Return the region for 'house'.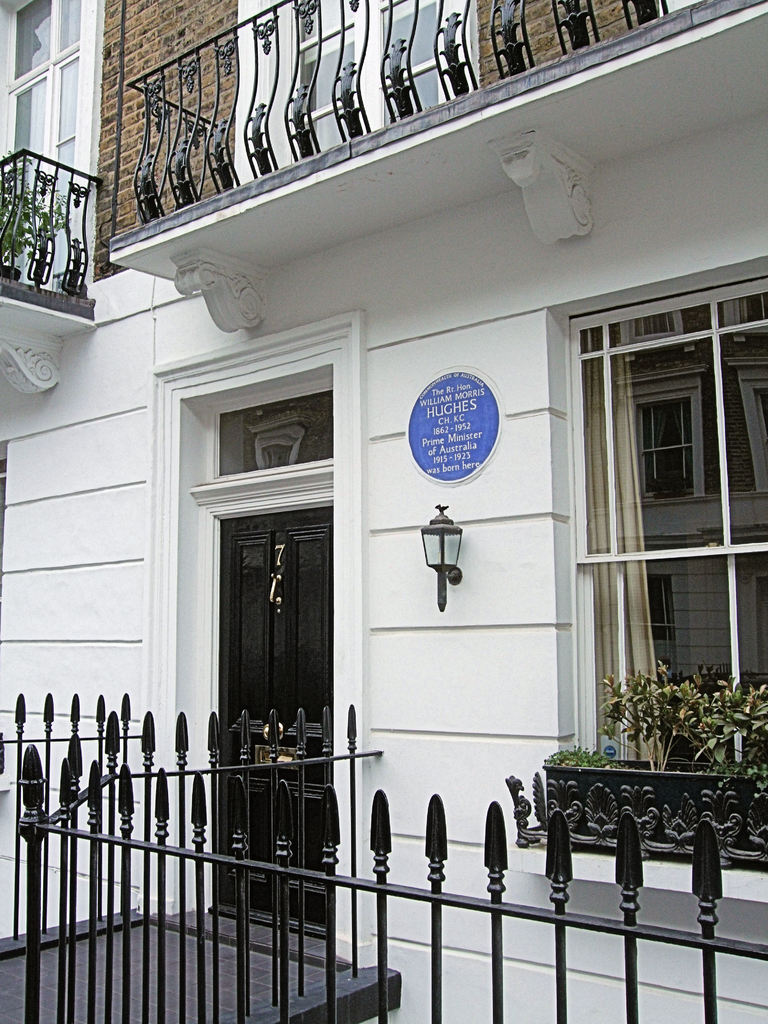
detection(56, 0, 742, 1023).
